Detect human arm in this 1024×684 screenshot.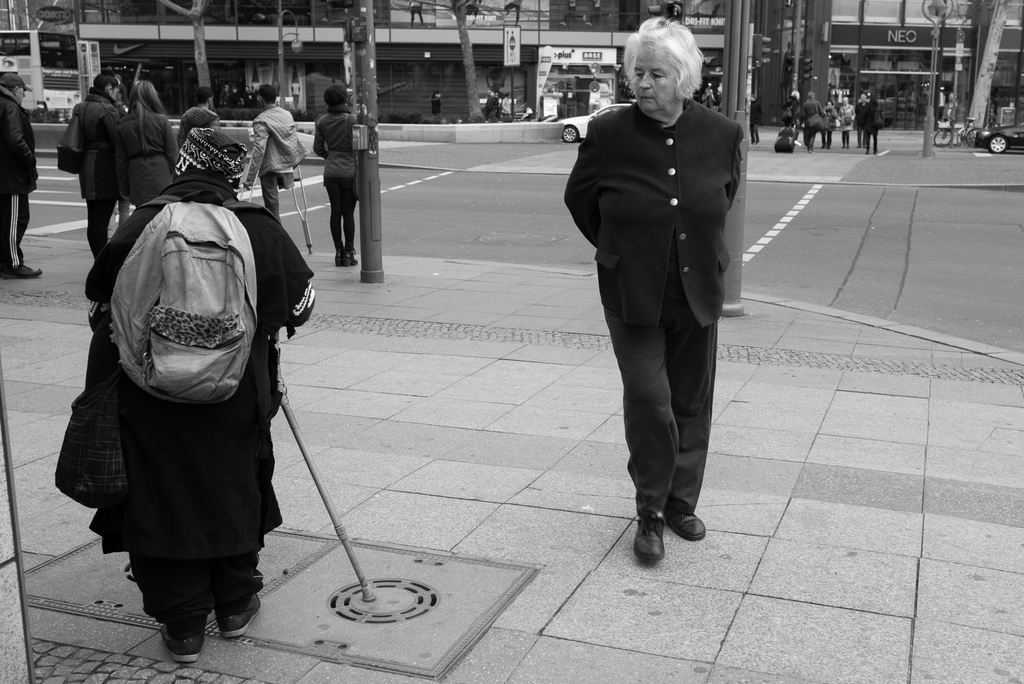
Detection: (110, 122, 127, 191).
